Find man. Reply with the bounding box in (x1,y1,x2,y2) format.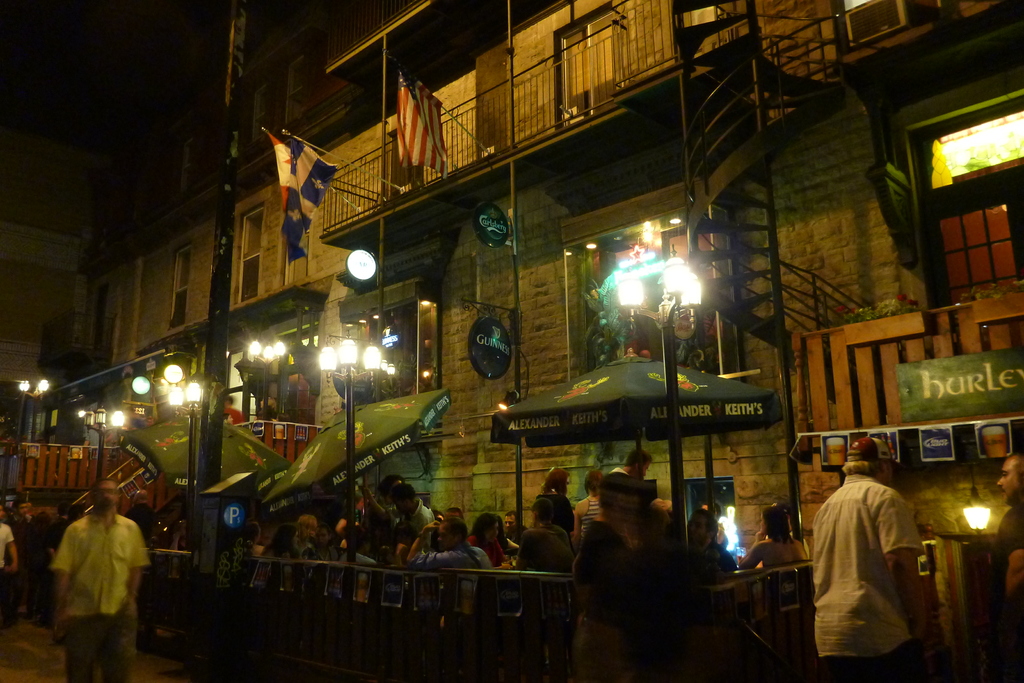
(621,446,652,484).
